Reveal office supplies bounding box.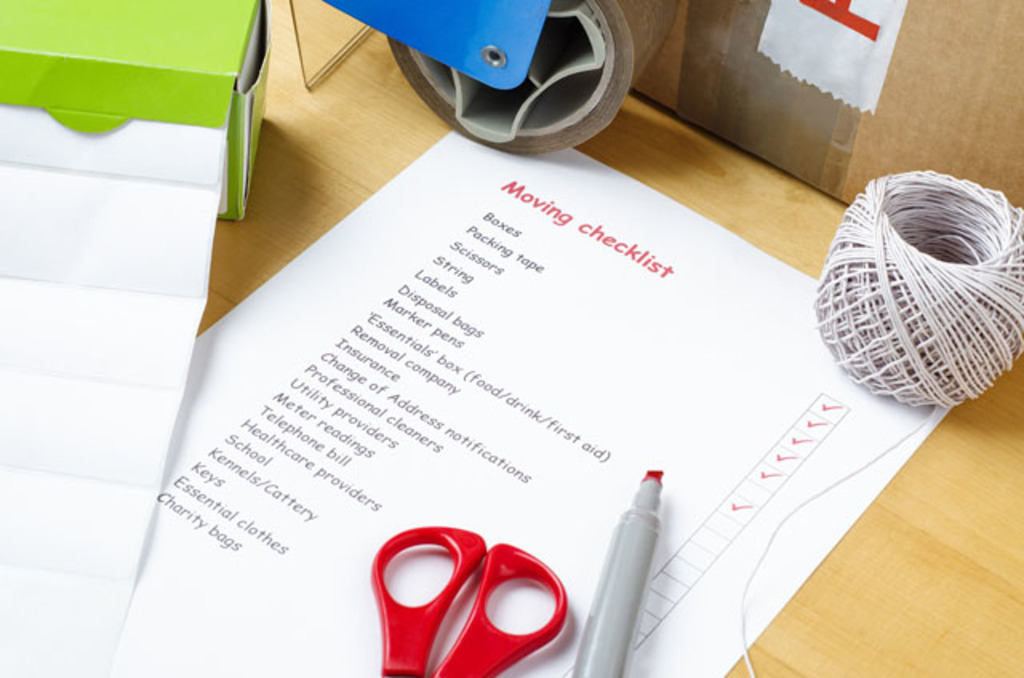
Revealed: detection(733, 171, 1022, 675).
